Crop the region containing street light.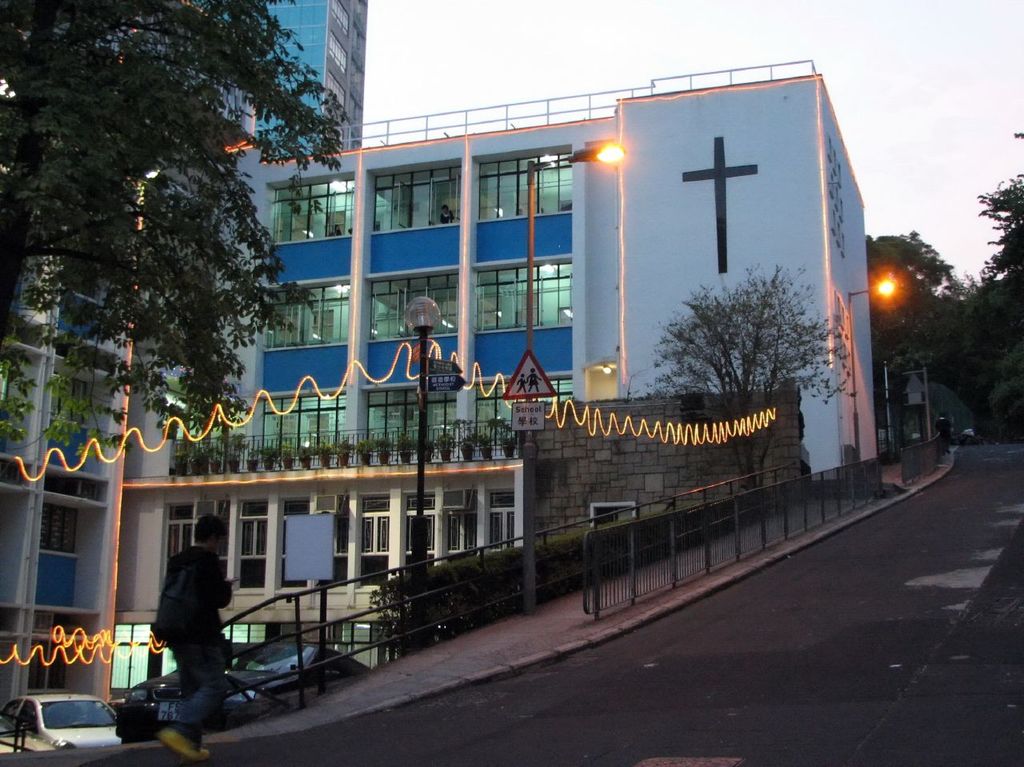
Crop region: x1=403 y1=293 x2=447 y2=571.
